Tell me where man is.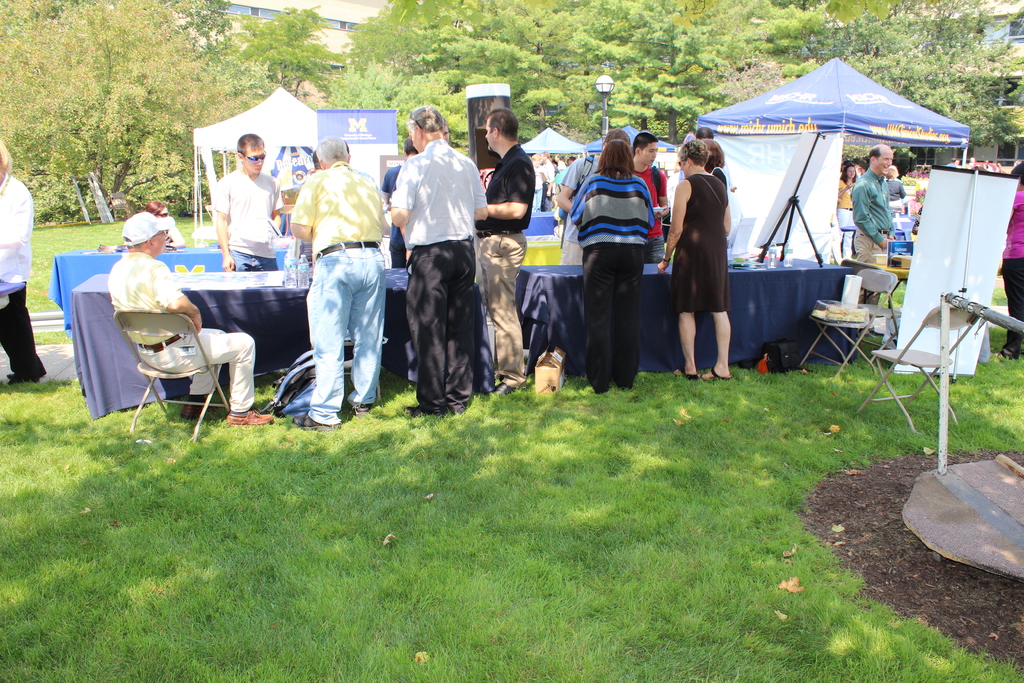
man is at (left=392, top=108, right=489, bottom=420).
